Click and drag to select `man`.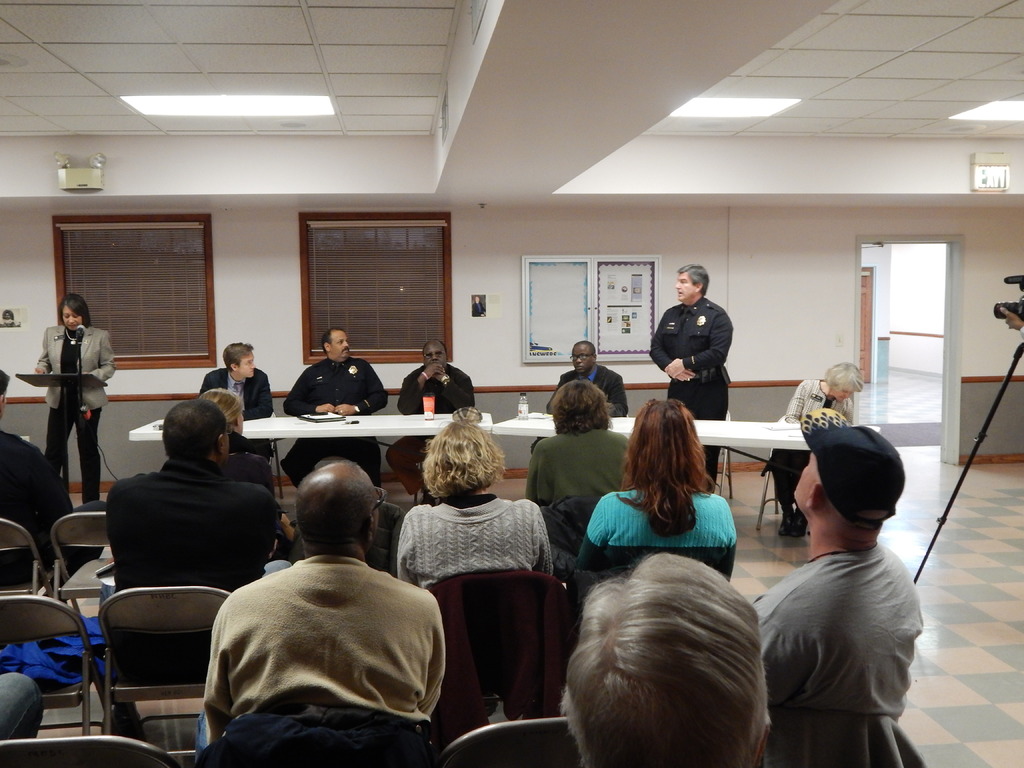
Selection: {"left": 185, "top": 458, "right": 454, "bottom": 750}.
